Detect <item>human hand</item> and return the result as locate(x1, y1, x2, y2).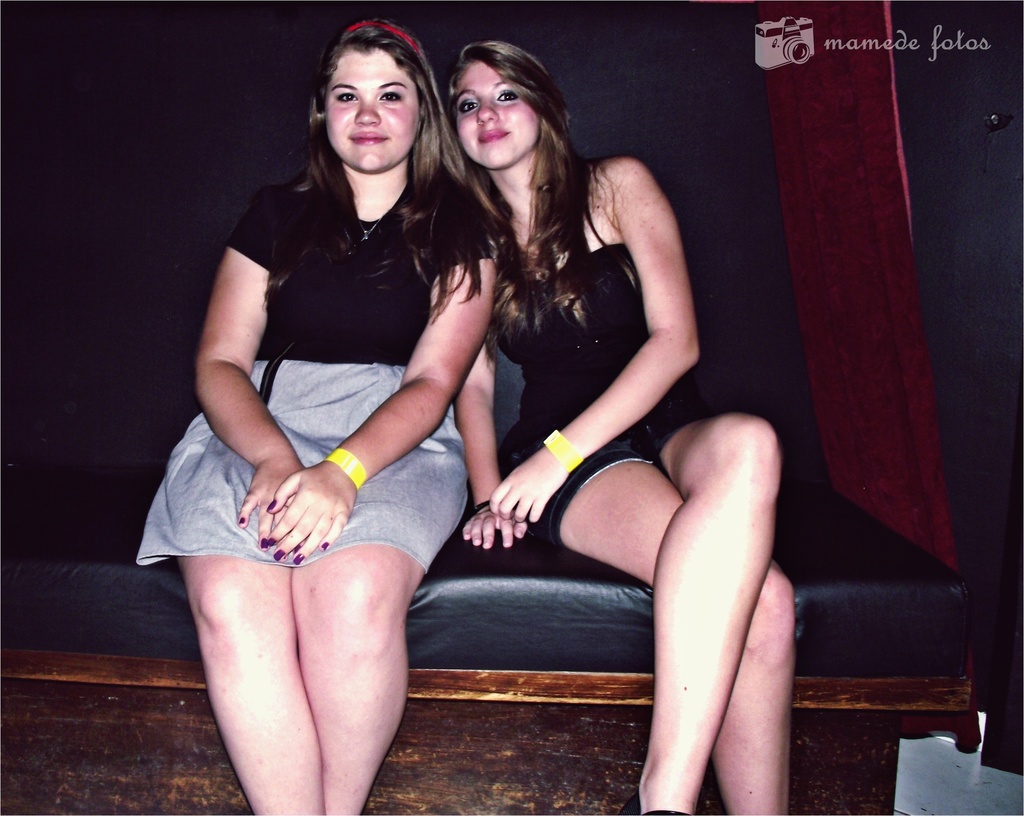
locate(489, 448, 567, 526).
